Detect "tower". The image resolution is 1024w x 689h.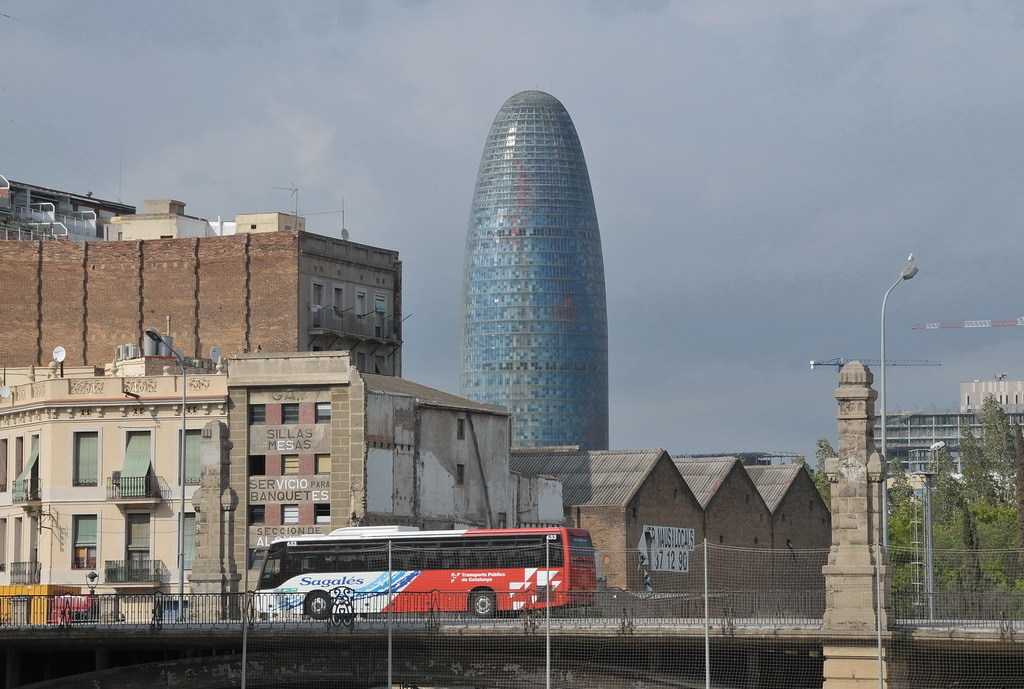
<region>442, 116, 616, 455</region>.
